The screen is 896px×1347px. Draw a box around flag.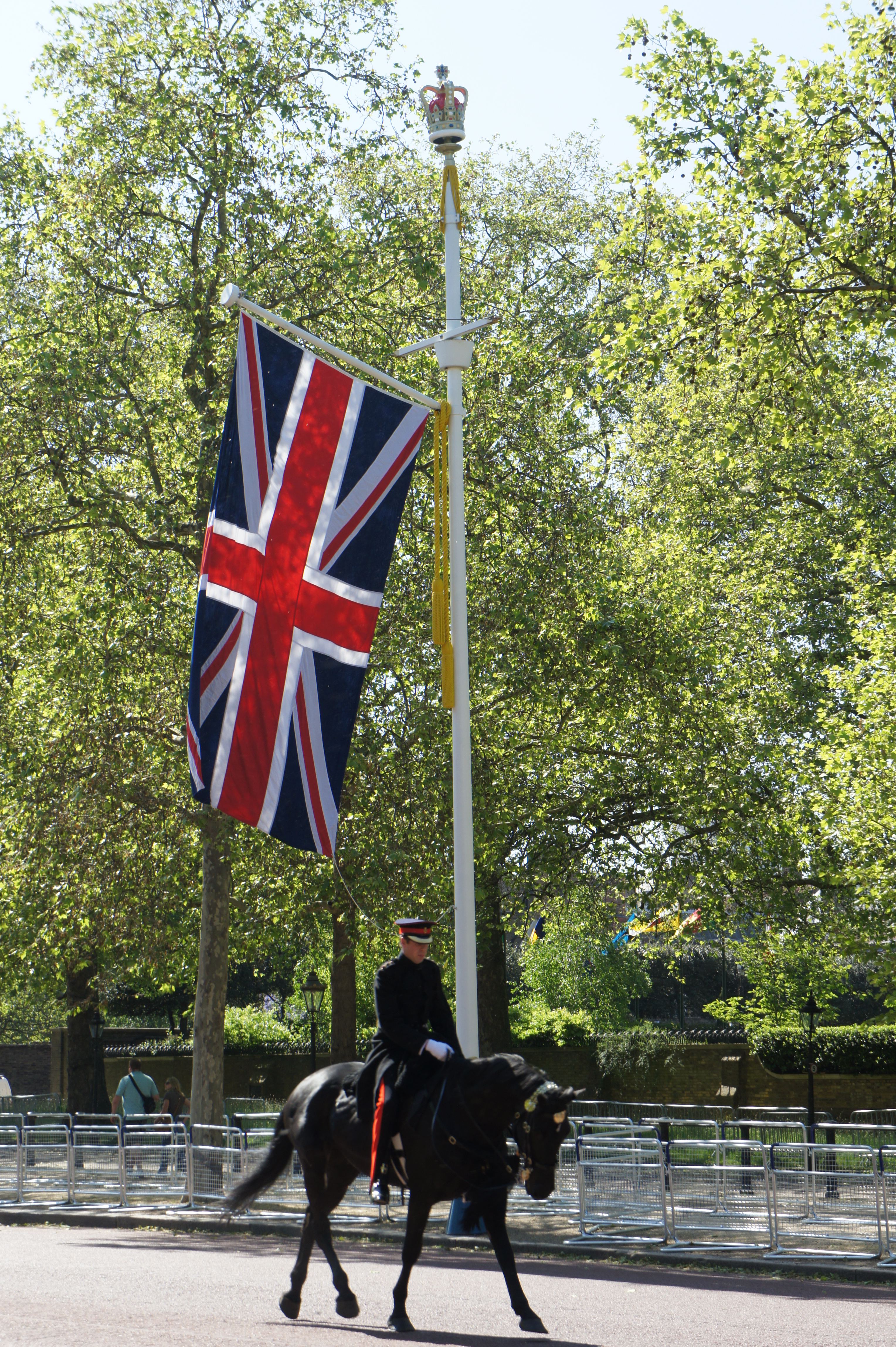
(177, 263, 198, 280).
